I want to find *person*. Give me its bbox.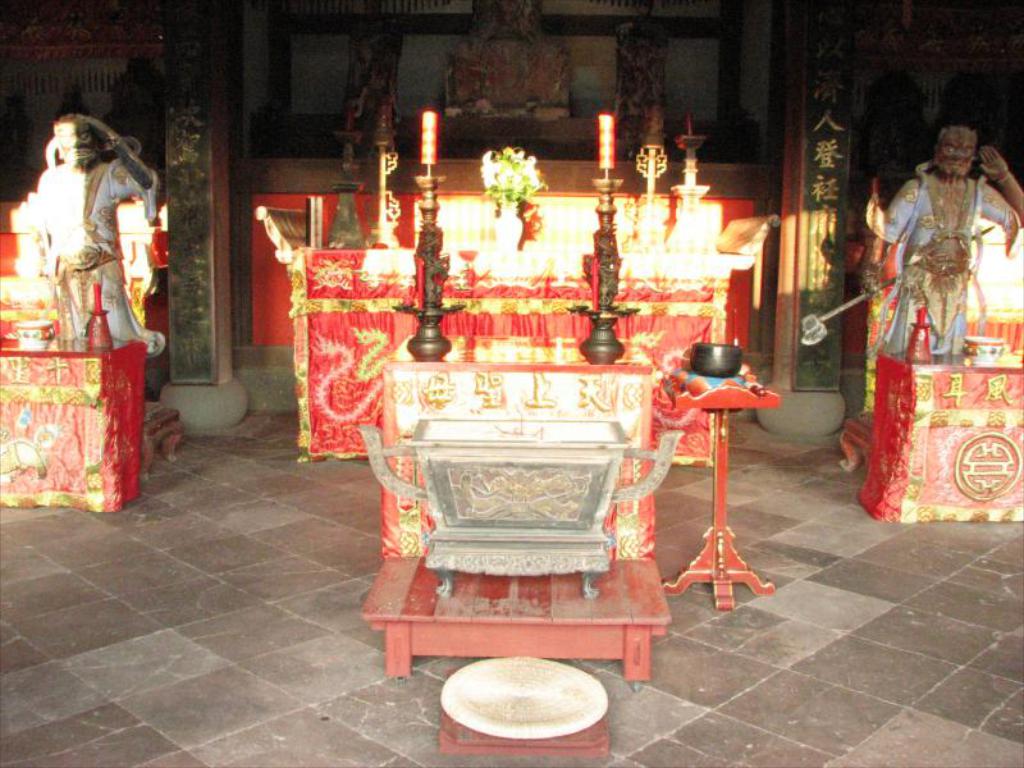
pyautogui.locateOnScreen(858, 106, 1023, 358).
